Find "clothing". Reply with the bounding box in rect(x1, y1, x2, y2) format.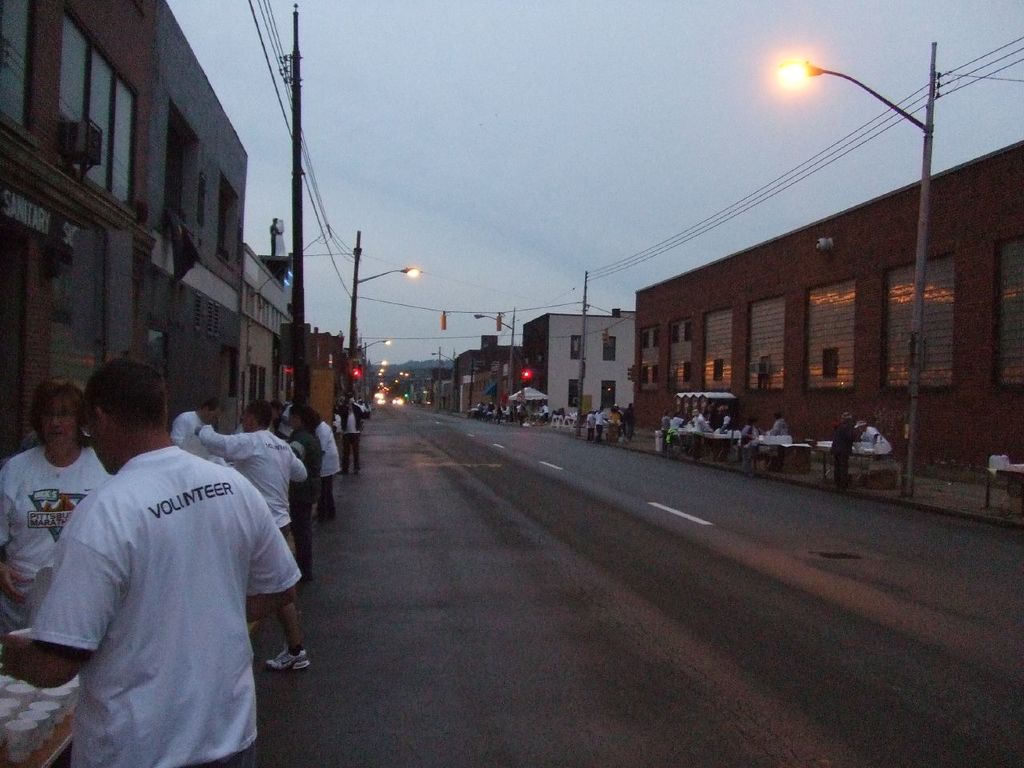
rect(770, 418, 790, 472).
